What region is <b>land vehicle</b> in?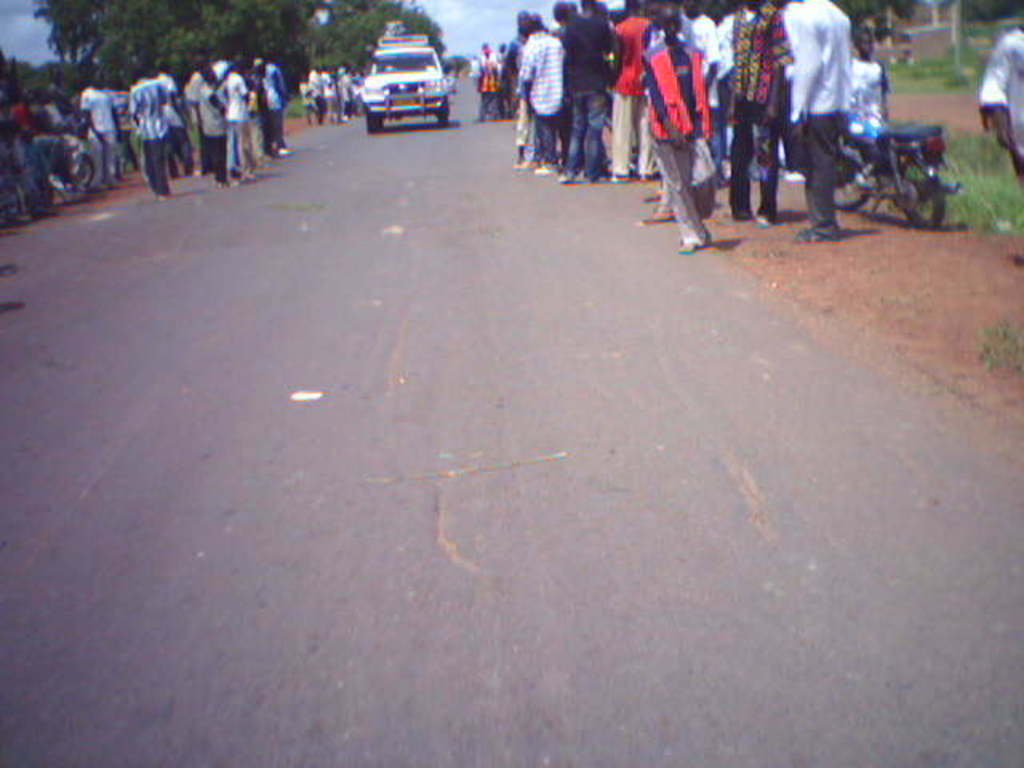
box(352, 34, 459, 114).
